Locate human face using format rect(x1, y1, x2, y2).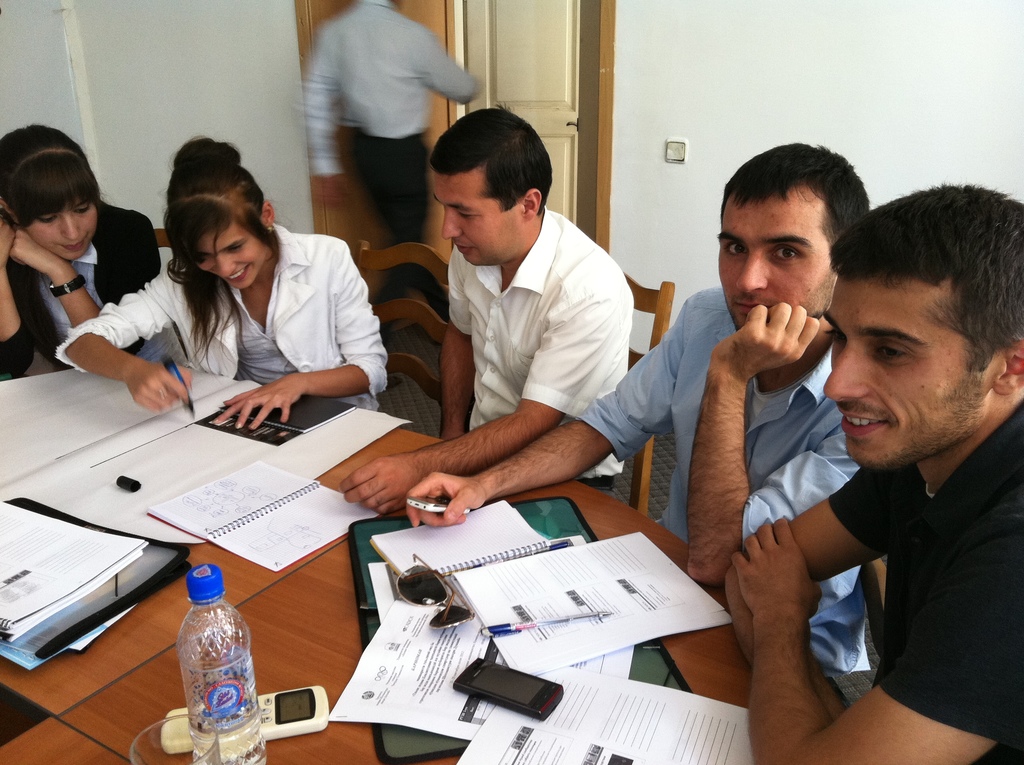
rect(19, 189, 99, 271).
